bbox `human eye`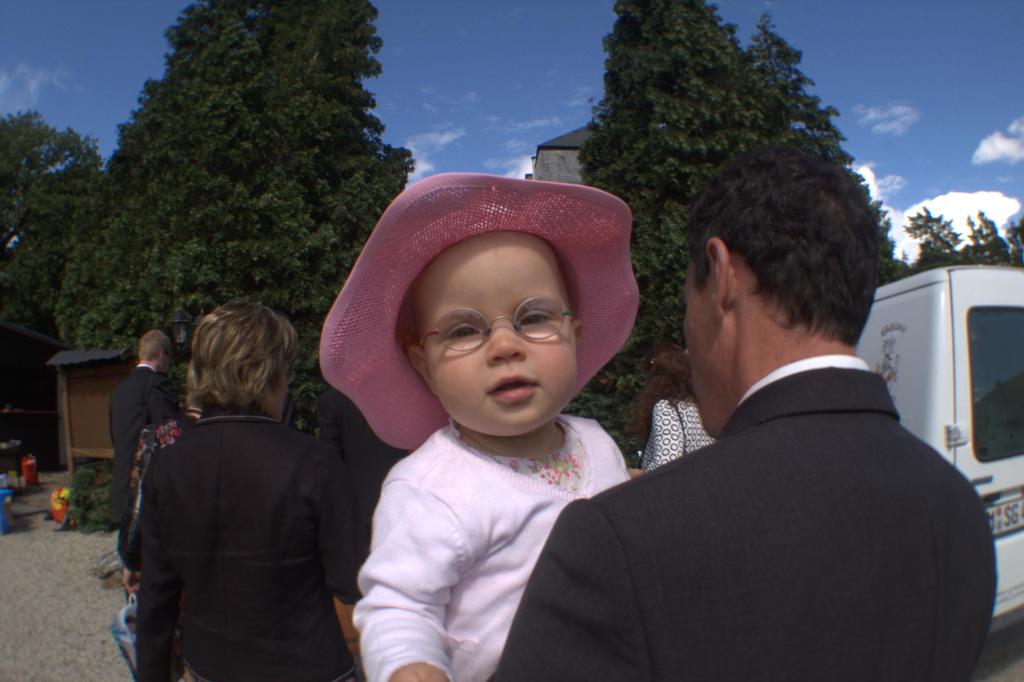
detection(447, 321, 481, 343)
